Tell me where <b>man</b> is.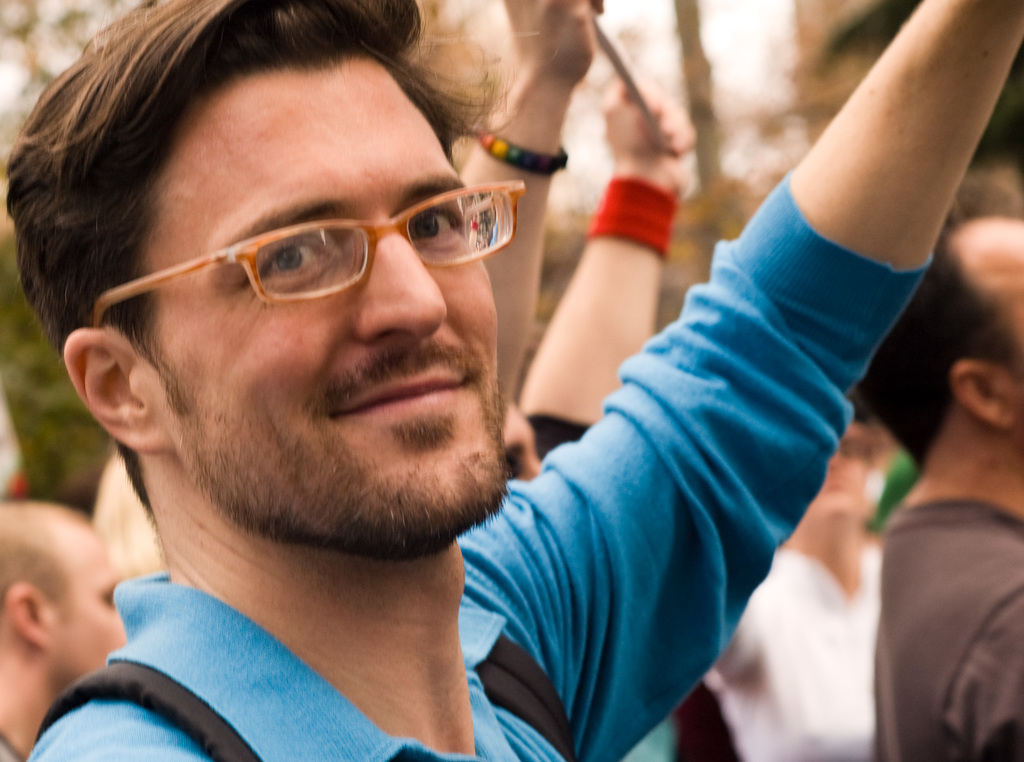
<b>man</b> is at (856,215,1023,761).
